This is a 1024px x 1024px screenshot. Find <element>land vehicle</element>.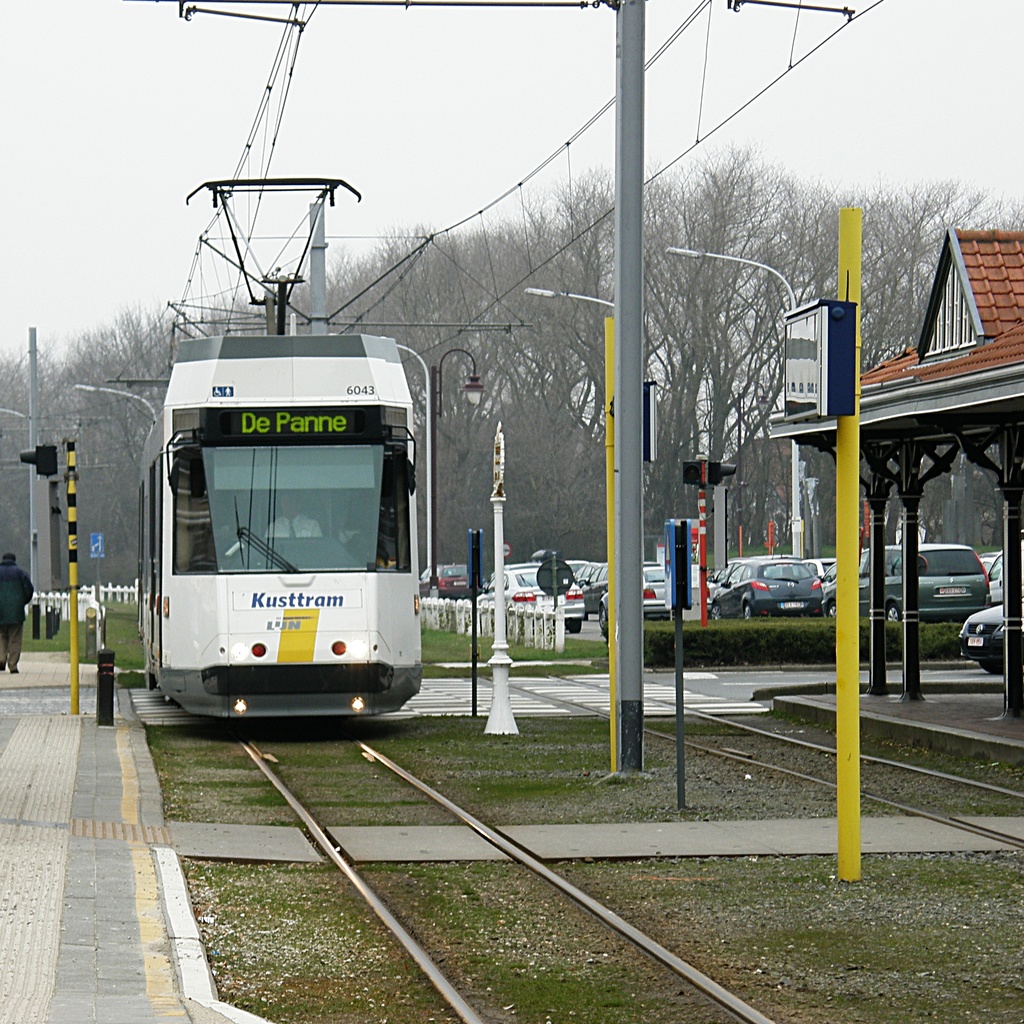
Bounding box: select_region(475, 568, 587, 635).
